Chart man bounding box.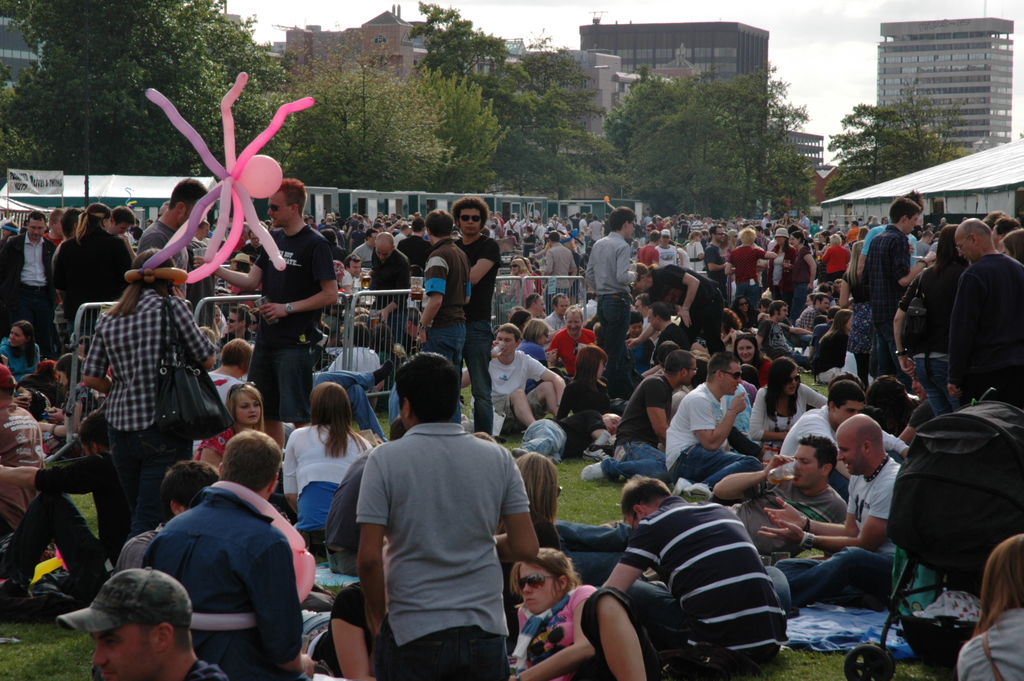
Charted: <bbox>343, 255, 359, 286</bbox>.
